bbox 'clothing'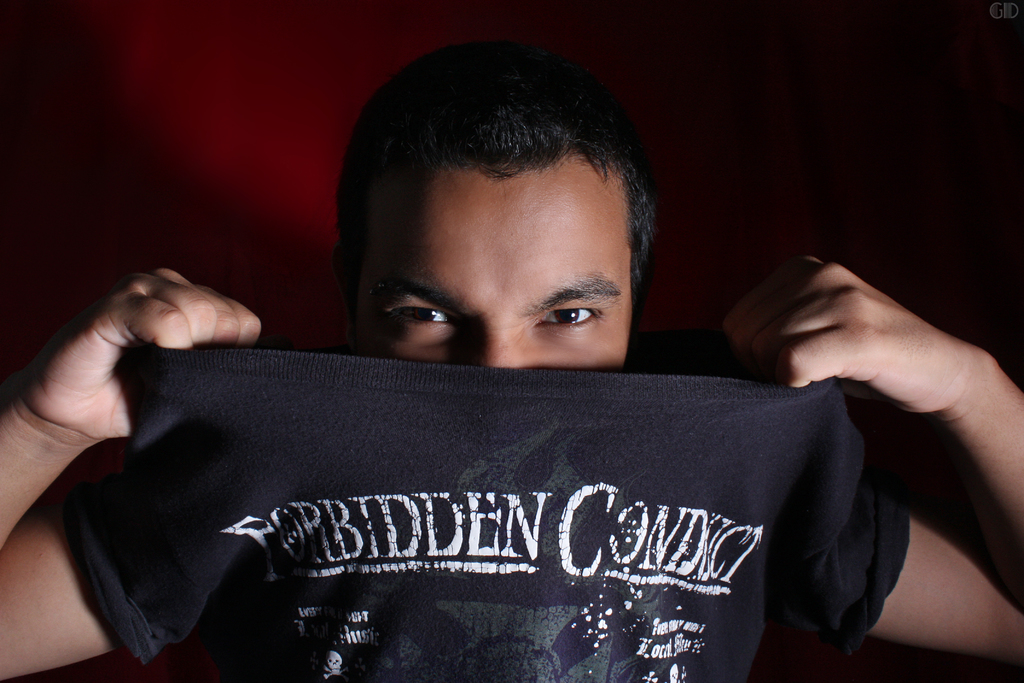
bbox=(51, 240, 963, 677)
